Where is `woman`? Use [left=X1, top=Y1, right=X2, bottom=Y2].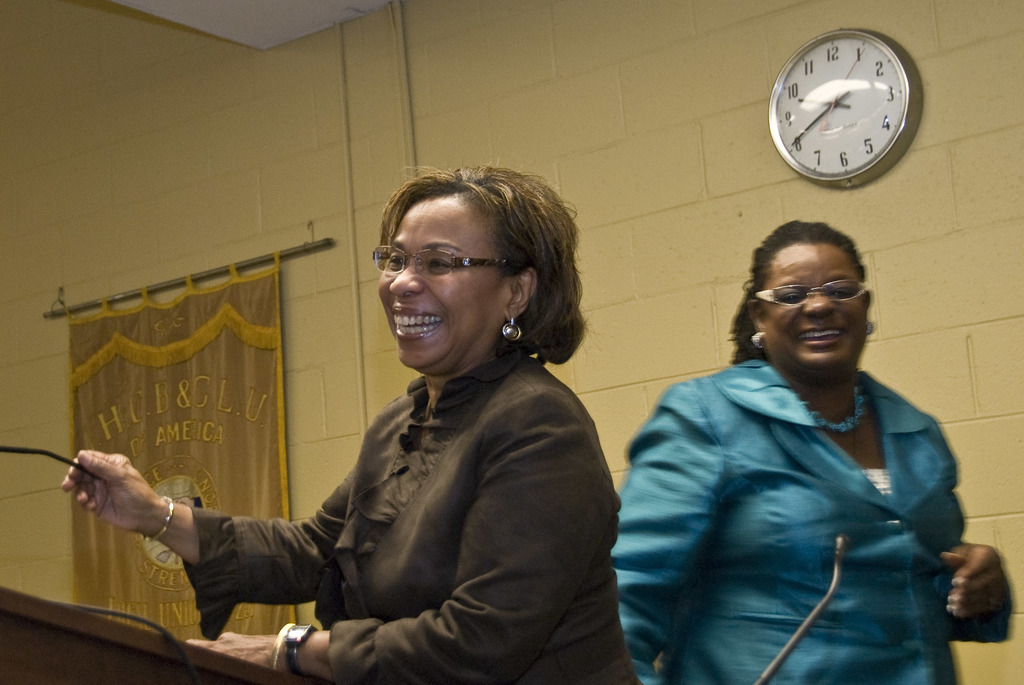
[left=137, top=168, right=624, bottom=681].
